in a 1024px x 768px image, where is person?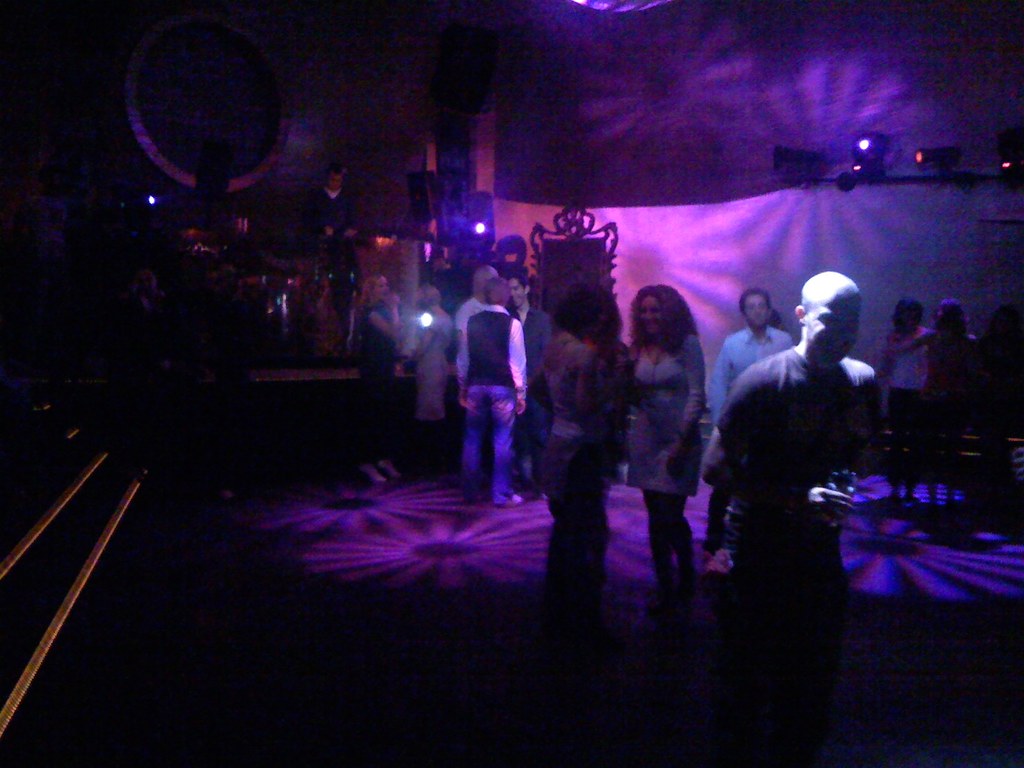
[x1=508, y1=267, x2=550, y2=500].
